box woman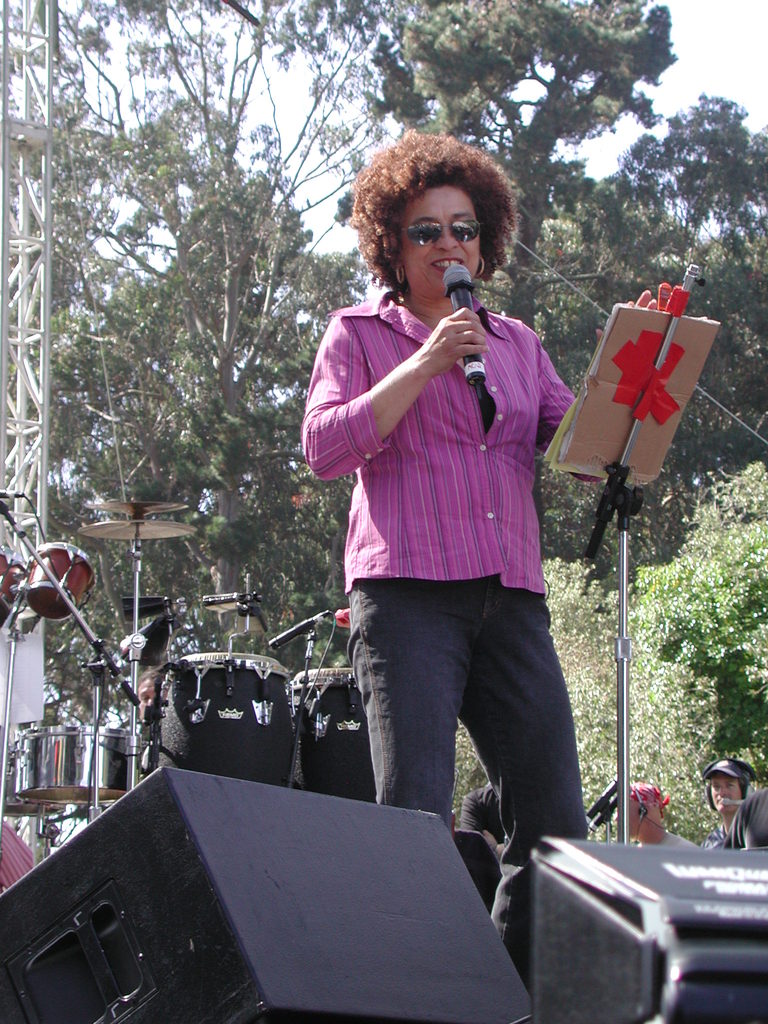
select_region(298, 134, 689, 1000)
